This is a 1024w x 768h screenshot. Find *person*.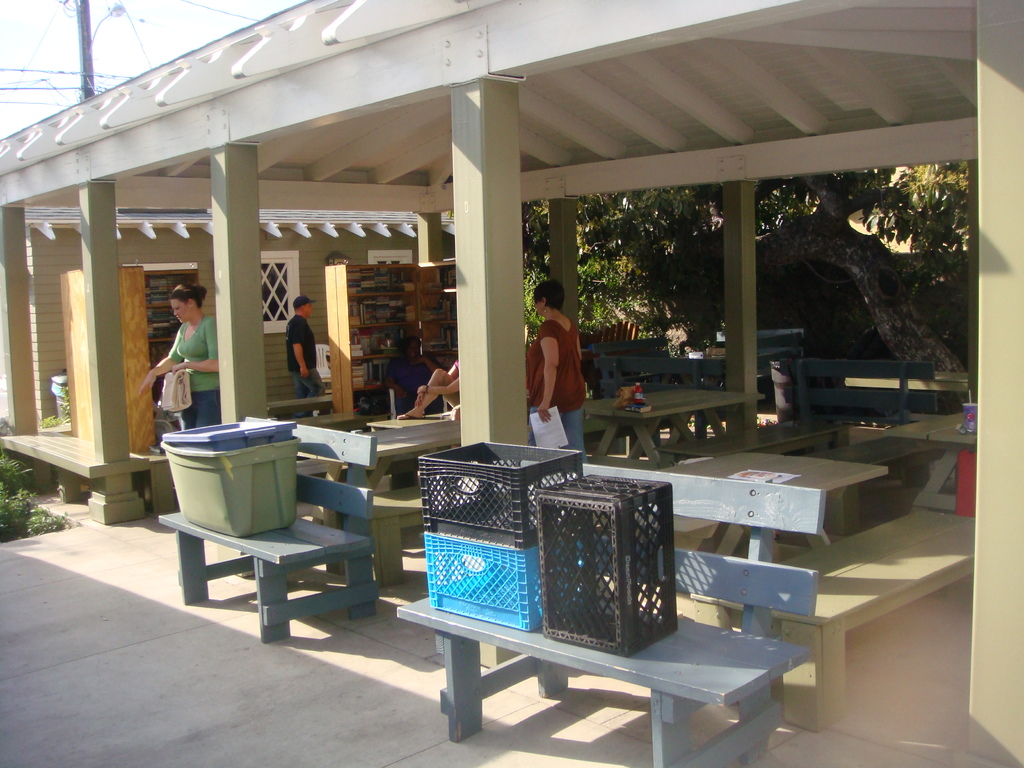
Bounding box: 282 292 318 415.
